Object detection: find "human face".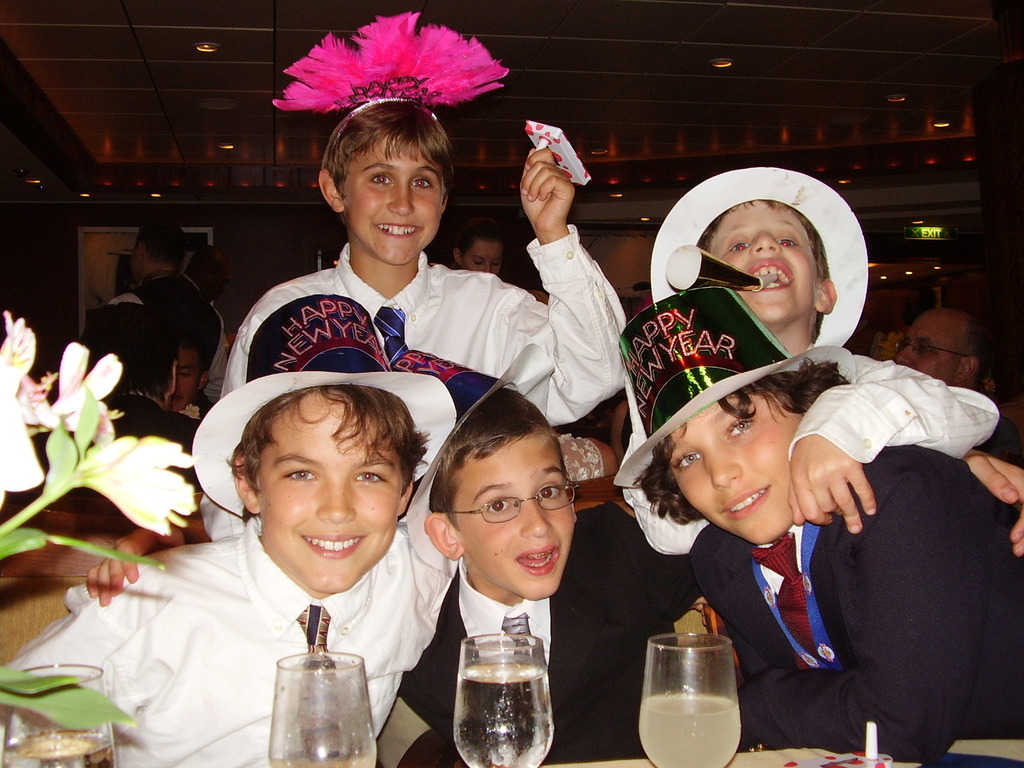
left=257, top=401, right=399, bottom=593.
